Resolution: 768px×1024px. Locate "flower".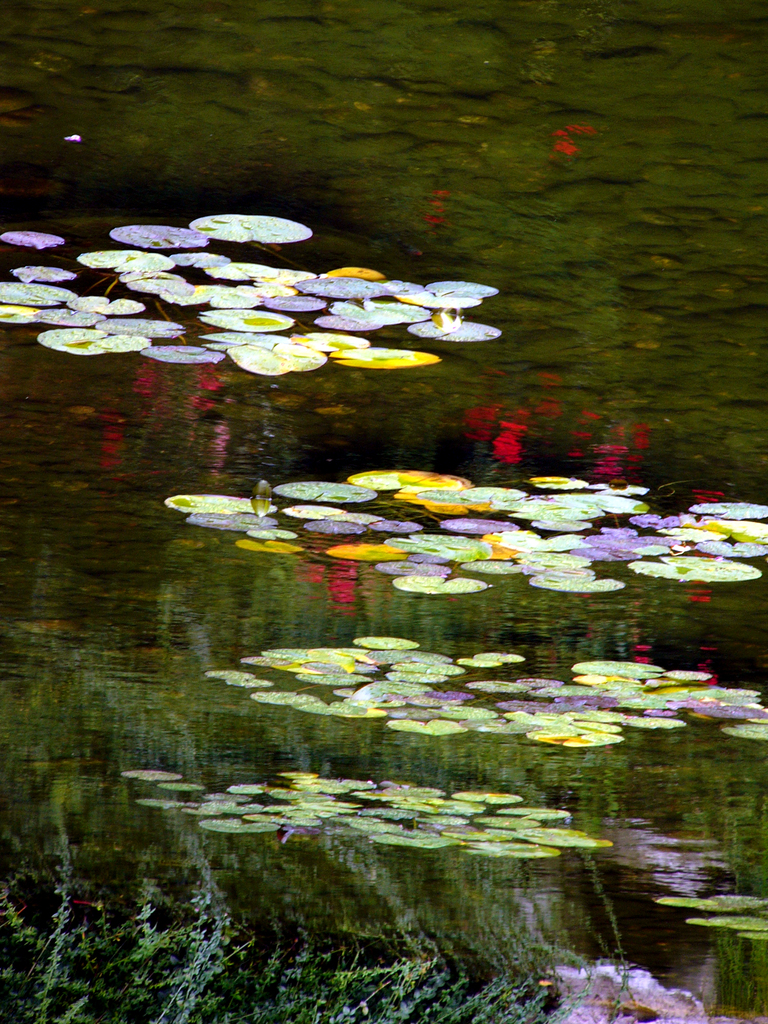
<box>463,405,550,472</box>.
